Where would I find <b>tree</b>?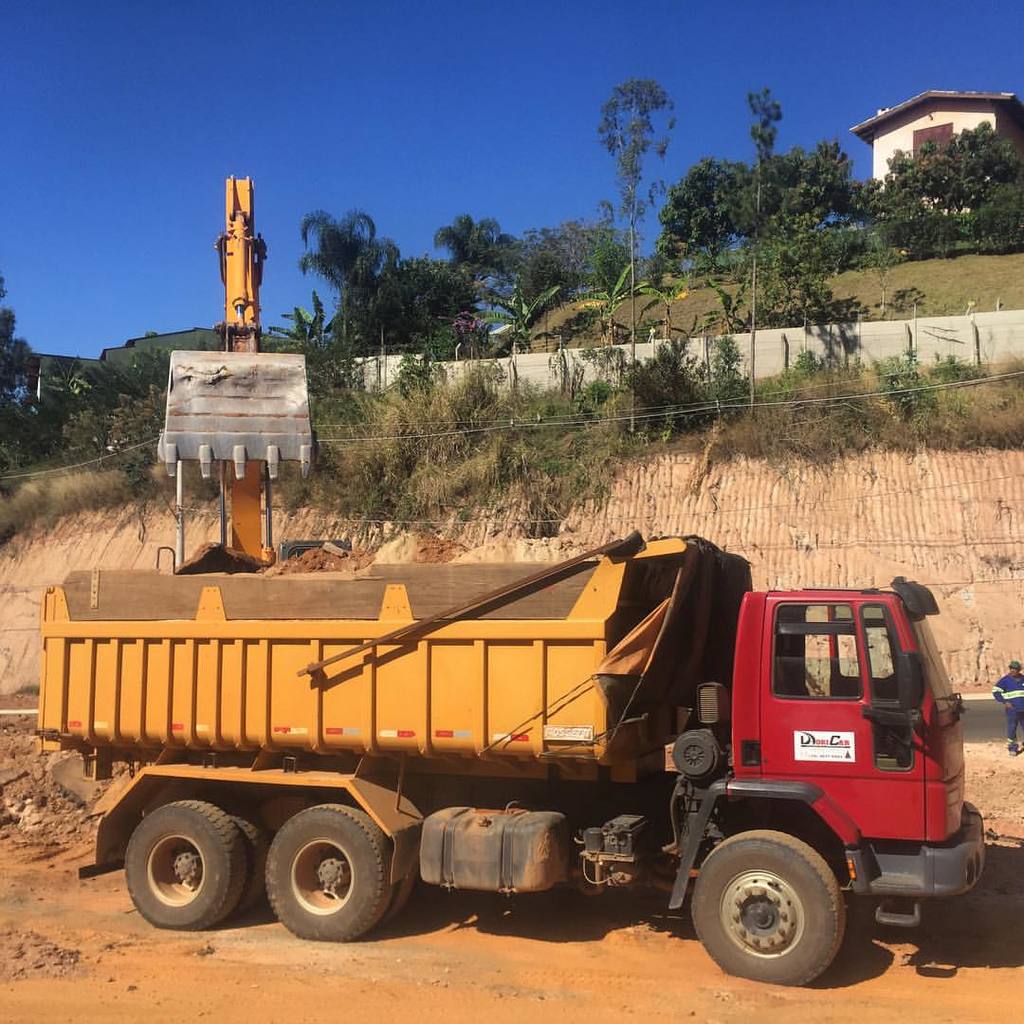
At 786, 202, 866, 369.
